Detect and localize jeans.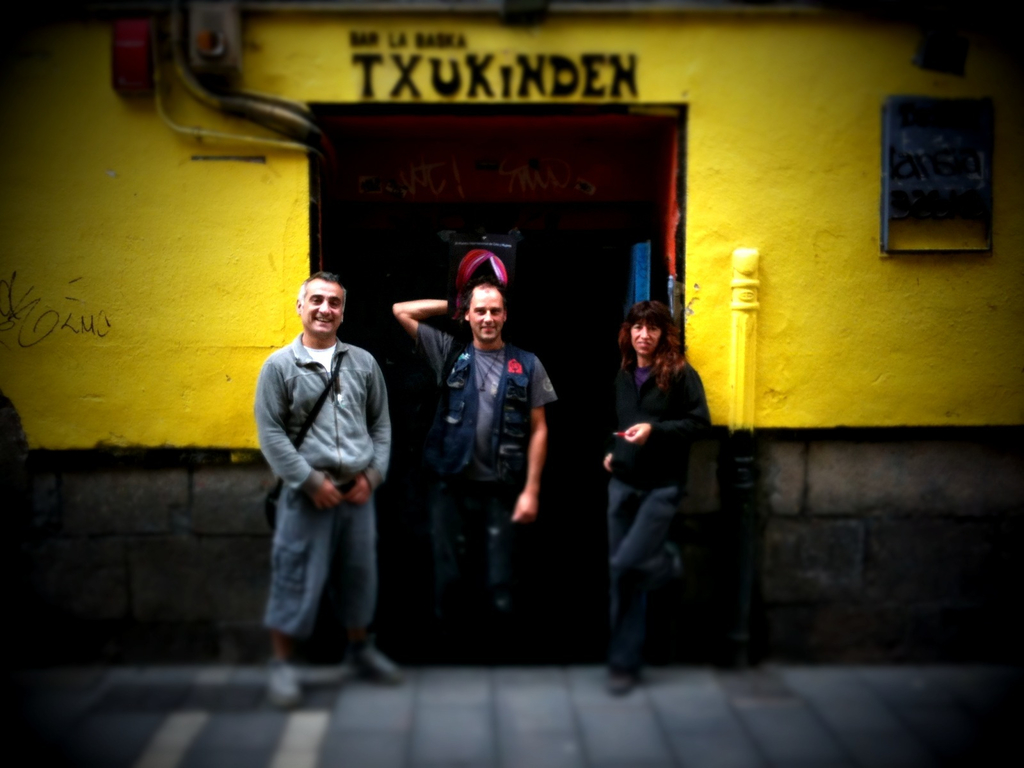
Localized at region(598, 471, 709, 699).
